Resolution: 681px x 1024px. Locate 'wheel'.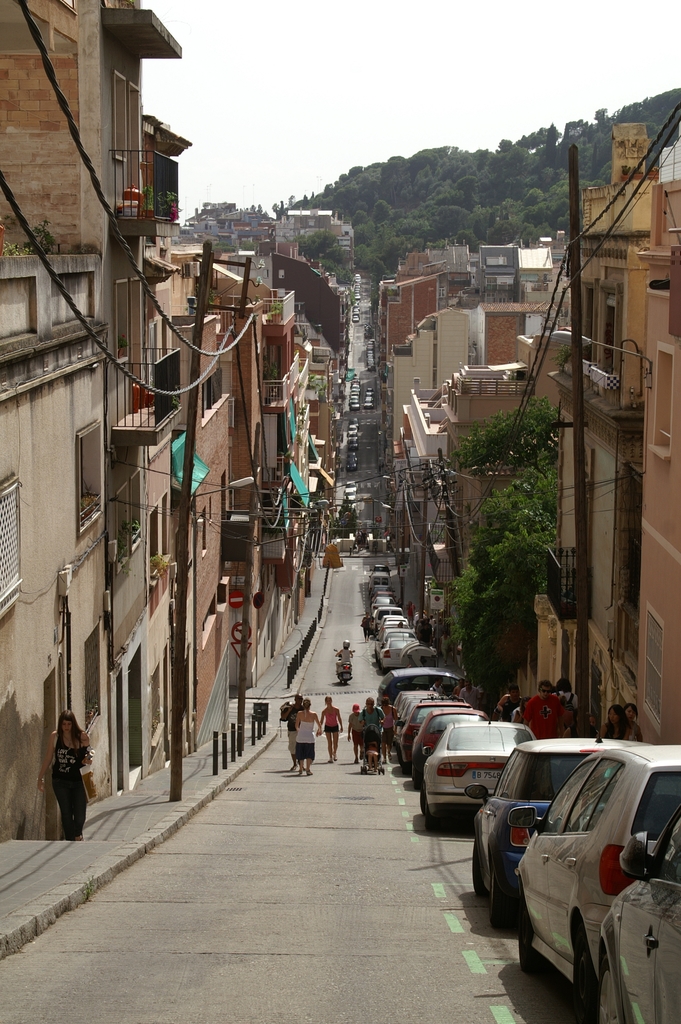
box=[395, 748, 416, 774].
